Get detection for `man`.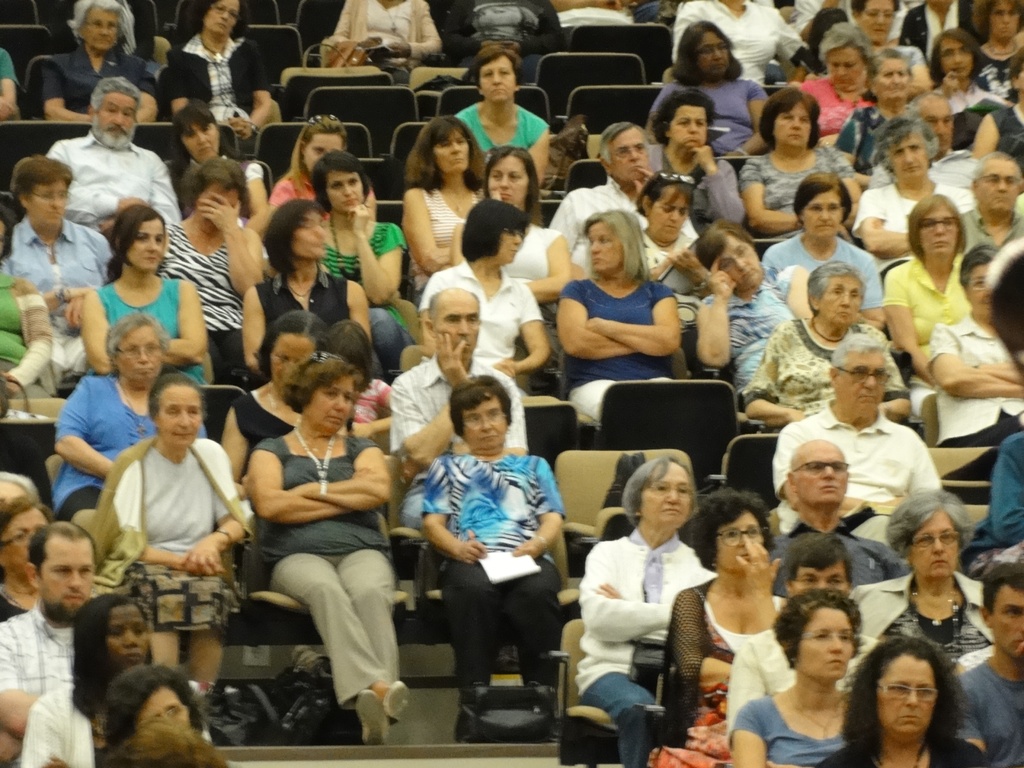
Detection: pyautogui.locateOnScreen(44, 74, 175, 246).
